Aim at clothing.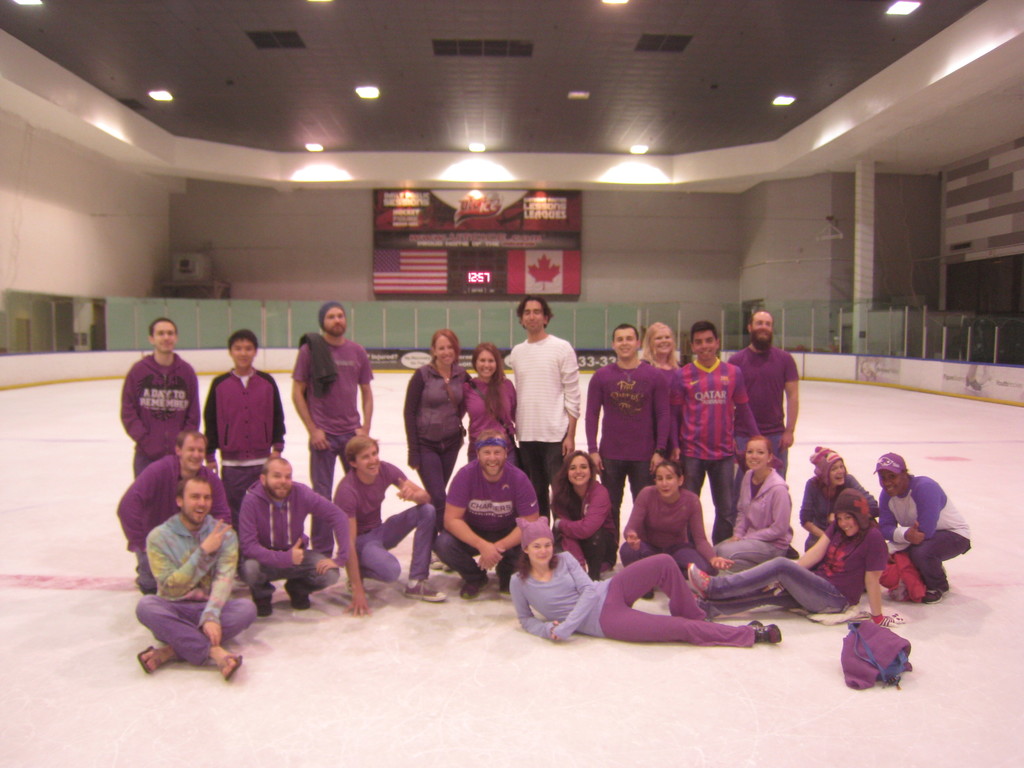
Aimed at <region>200, 371, 290, 521</region>.
